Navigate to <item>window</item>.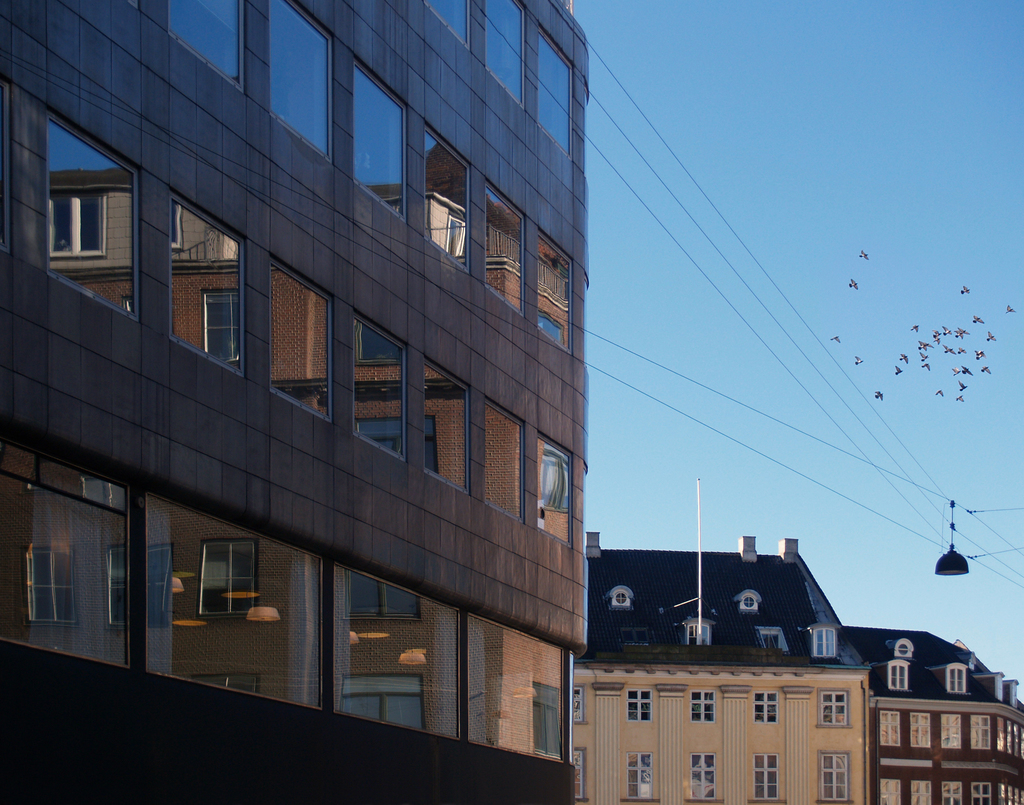
Navigation target: select_region(623, 747, 653, 801).
